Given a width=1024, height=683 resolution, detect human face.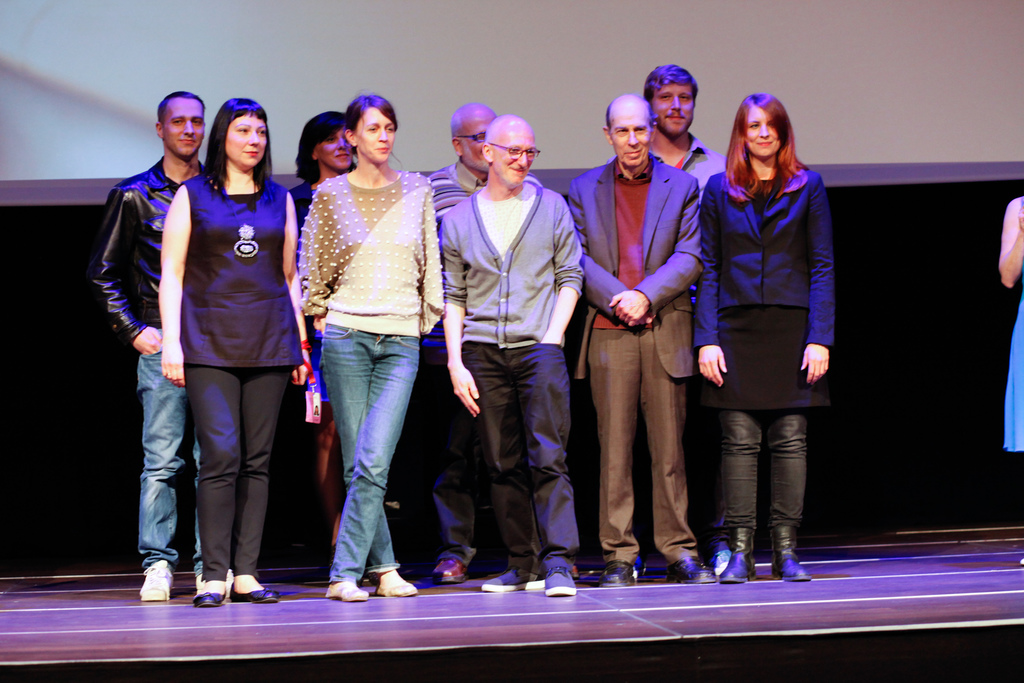
locate(492, 131, 532, 185).
